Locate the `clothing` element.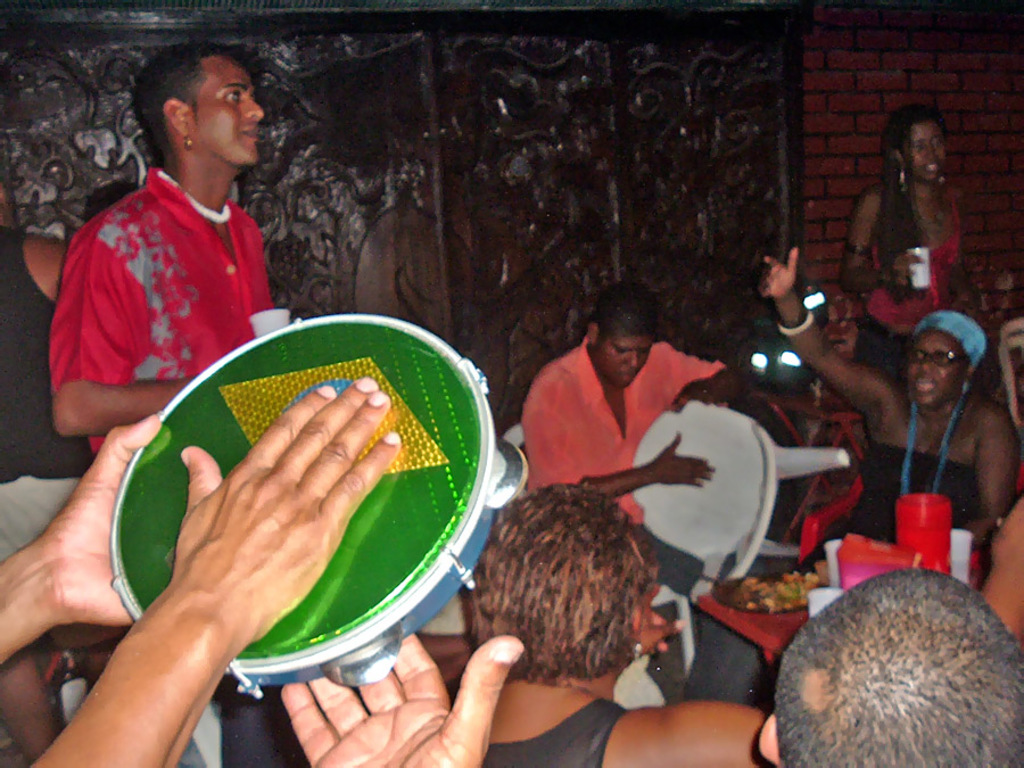
Element bbox: x1=530, y1=340, x2=721, y2=519.
